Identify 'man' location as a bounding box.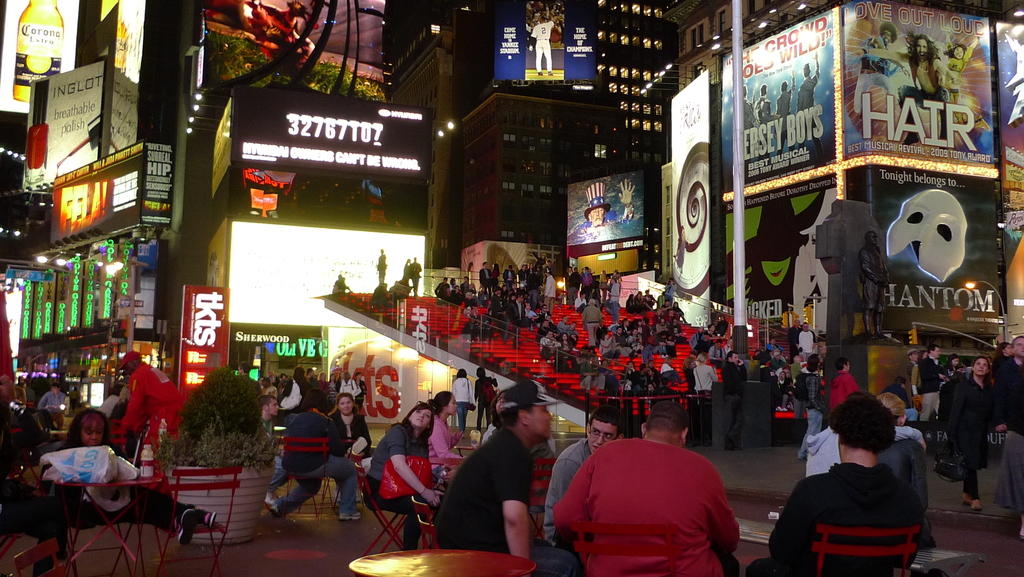
x1=714, y1=312, x2=729, y2=340.
